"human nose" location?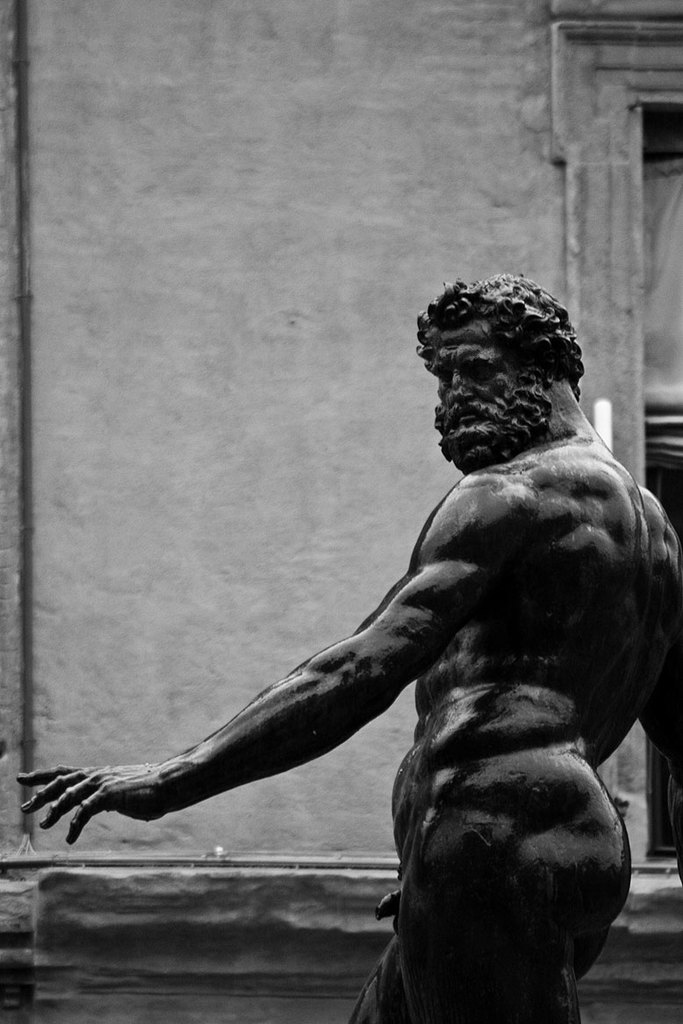
(449,371,470,399)
